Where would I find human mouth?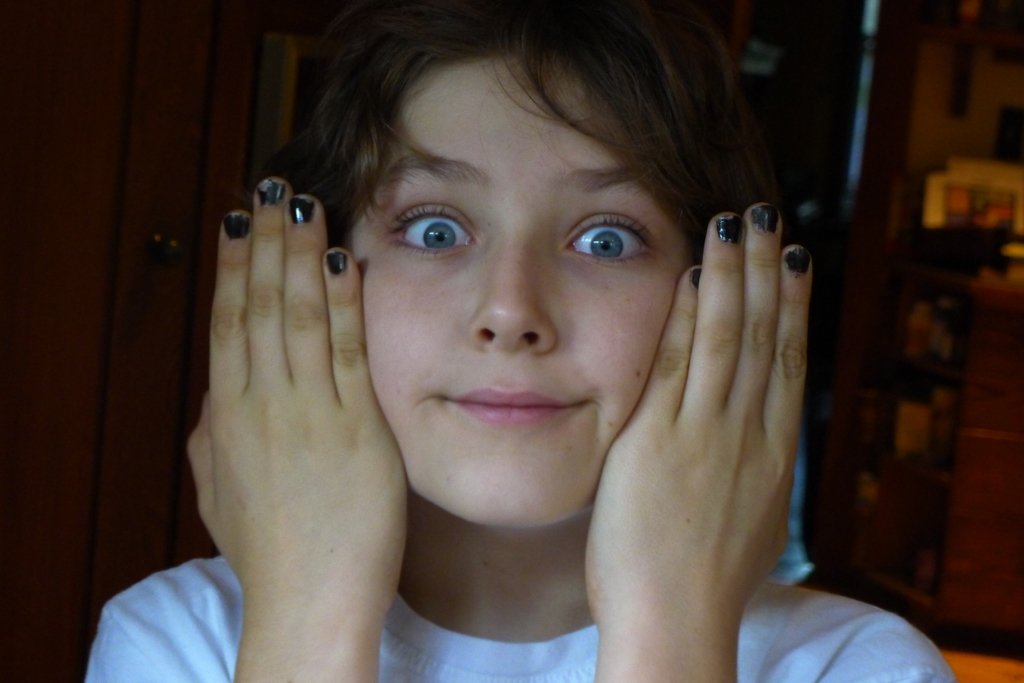
At bbox=[447, 385, 587, 422].
